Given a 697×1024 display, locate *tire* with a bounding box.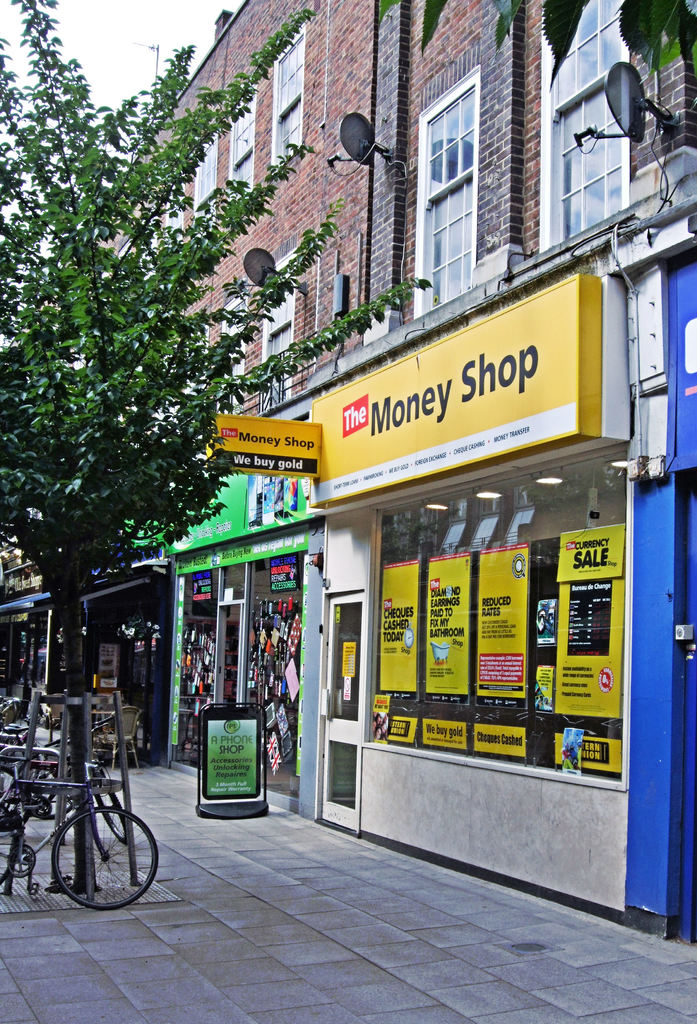
Located: 0 767 20 836.
